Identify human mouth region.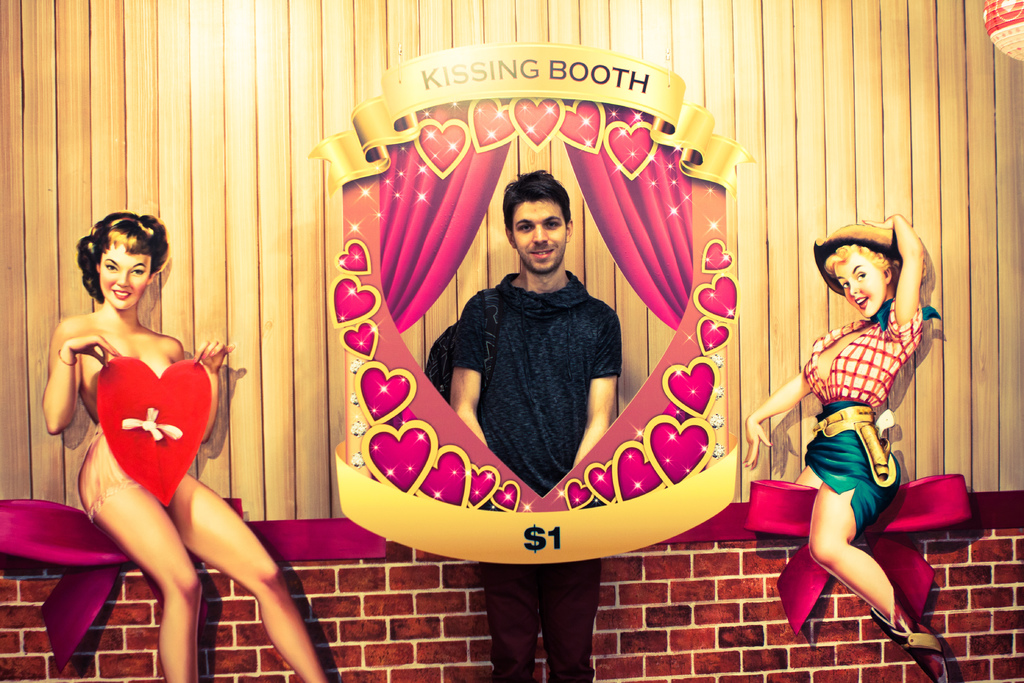
Region: box=[856, 298, 865, 309].
